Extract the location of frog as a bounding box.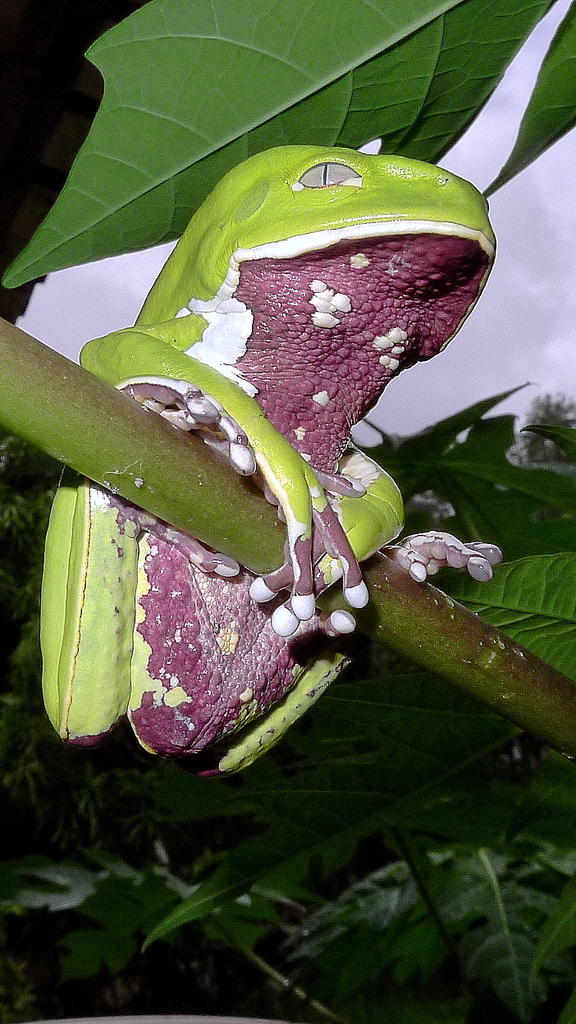
39:144:505:778.
